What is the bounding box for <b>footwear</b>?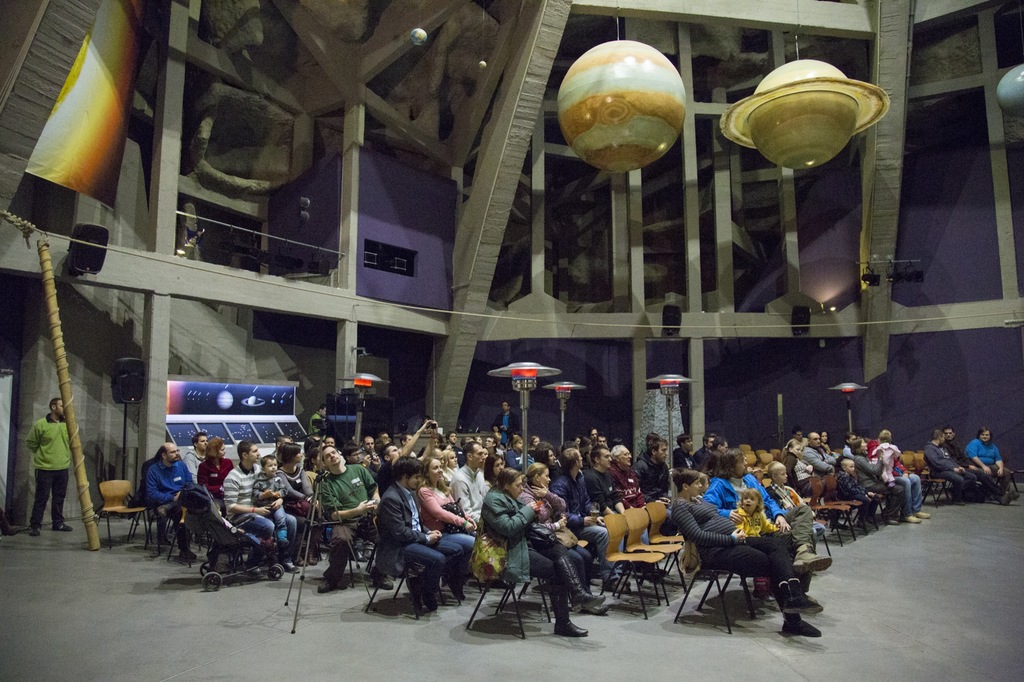
pyautogui.locateOnScreen(559, 558, 602, 610).
